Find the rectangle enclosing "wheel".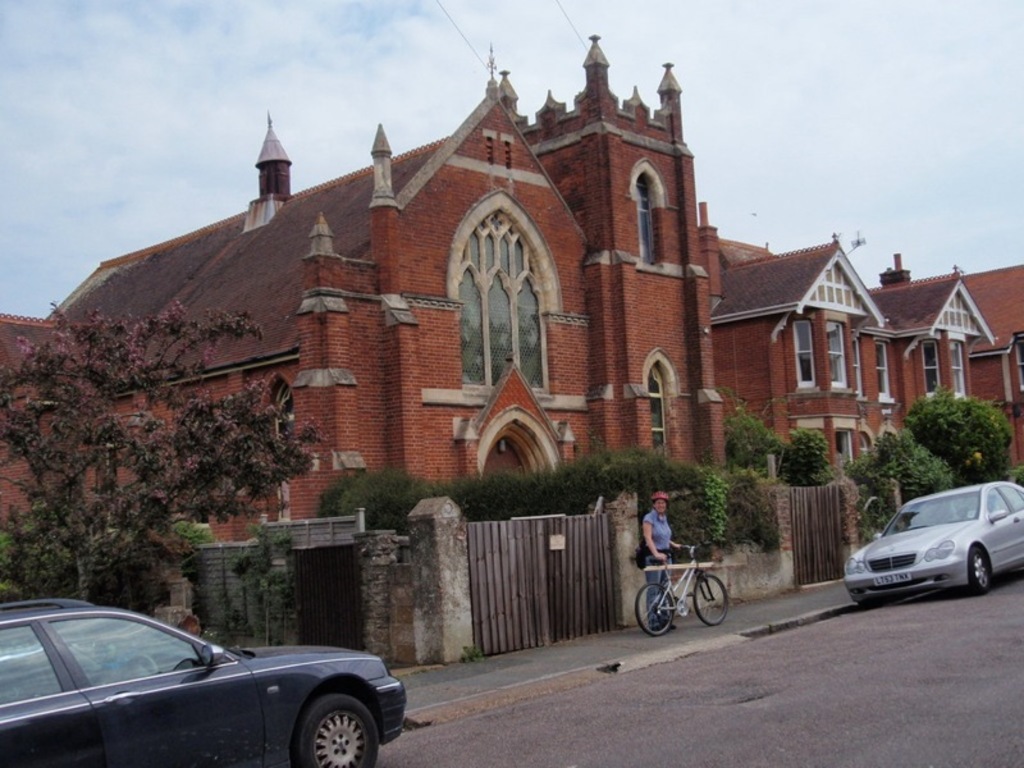
x1=692, y1=575, x2=727, y2=625.
